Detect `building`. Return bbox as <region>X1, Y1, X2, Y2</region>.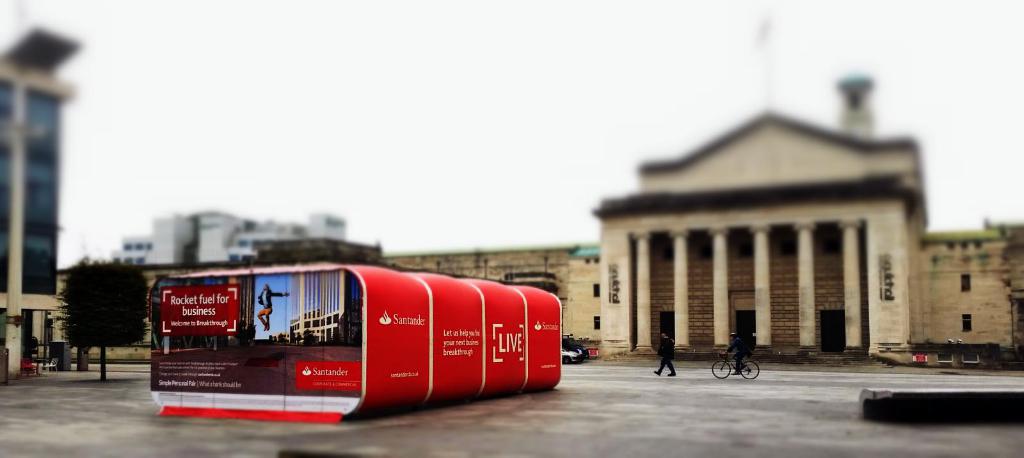
<region>388, 79, 927, 351</region>.
